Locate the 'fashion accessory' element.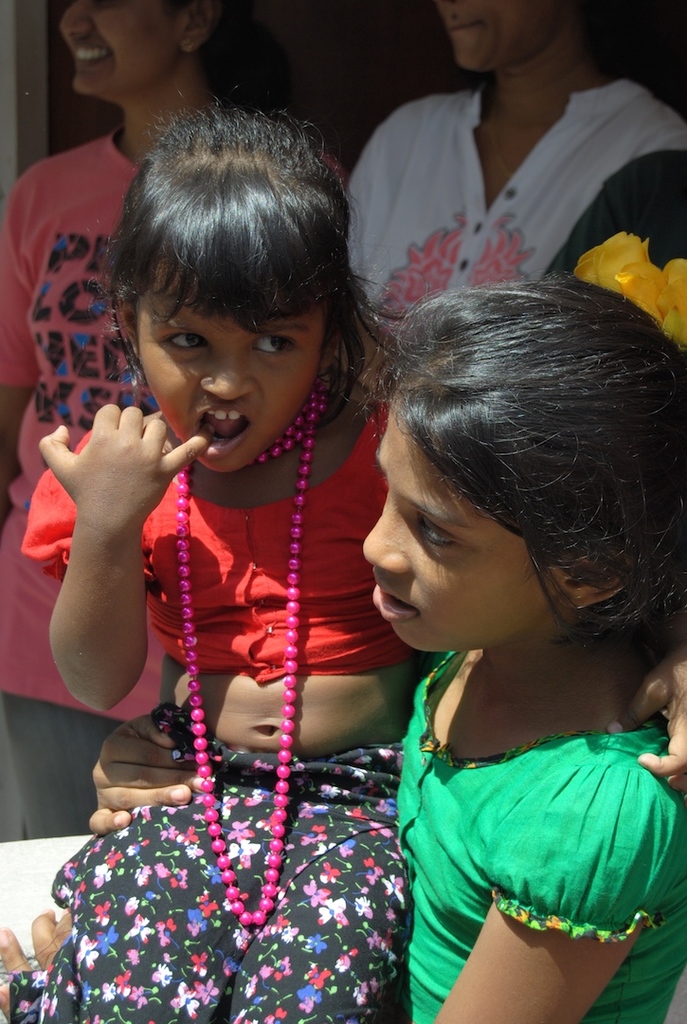
Element bbox: box(179, 380, 336, 923).
